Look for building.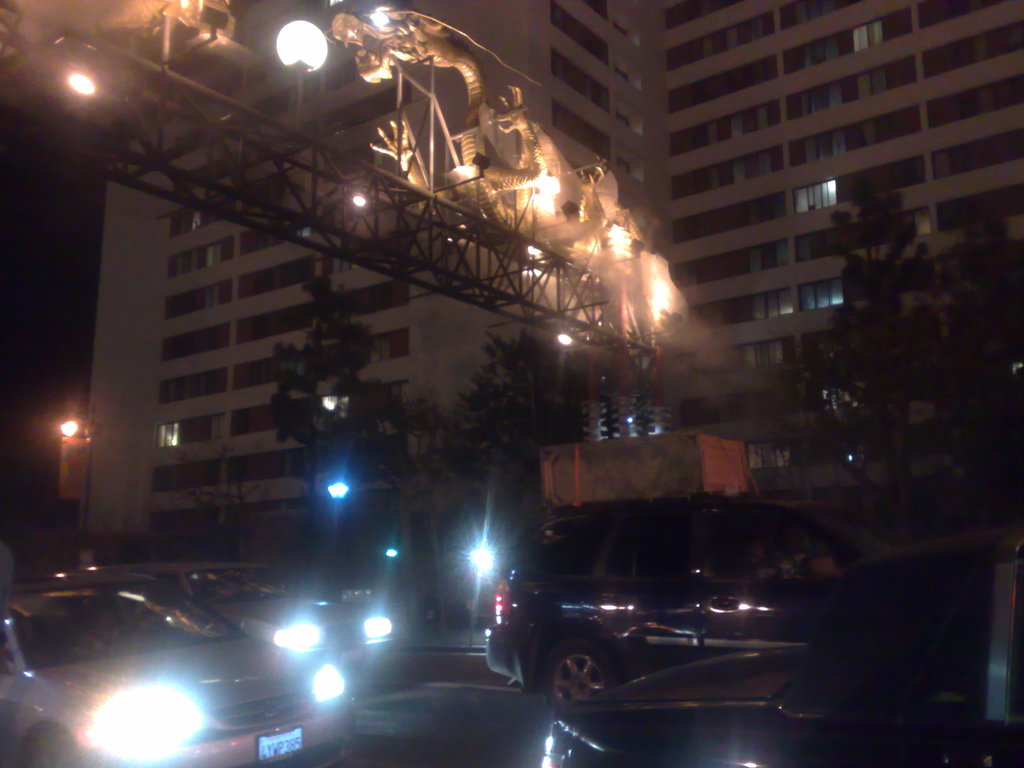
Found: 75/0/1023/632.
